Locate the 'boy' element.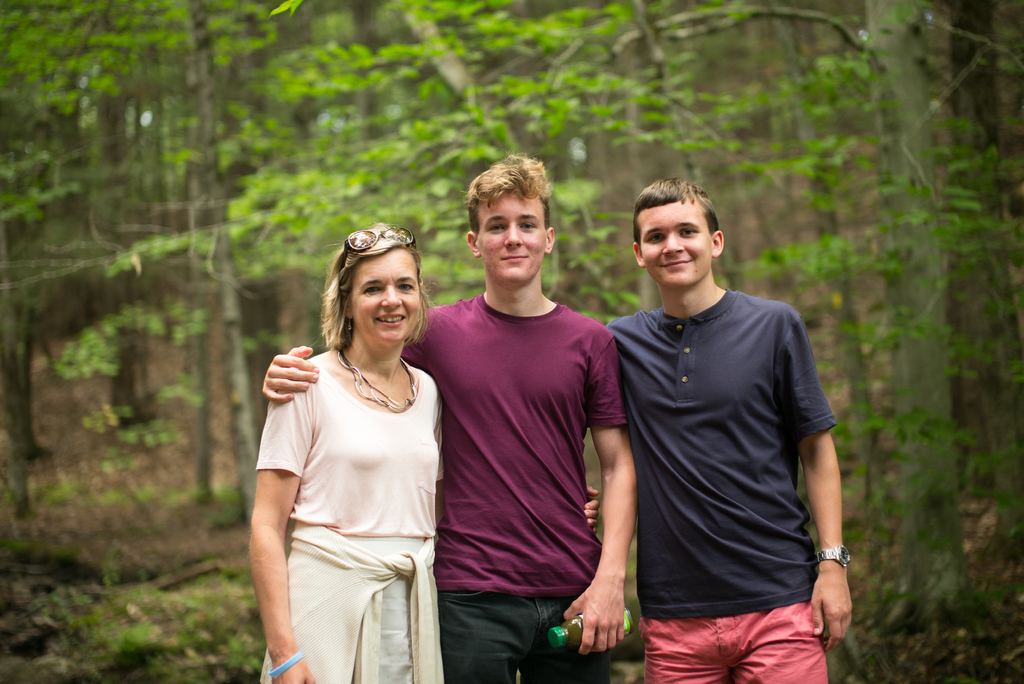
Element bbox: bbox(261, 152, 636, 682).
